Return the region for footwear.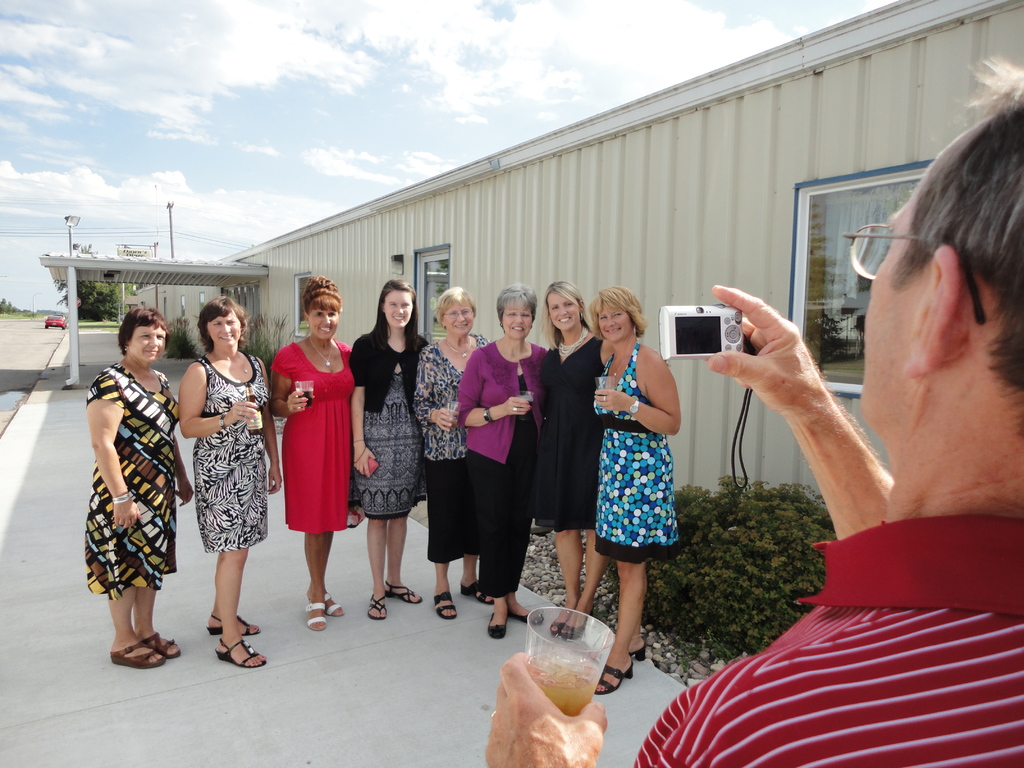
141:631:184:660.
